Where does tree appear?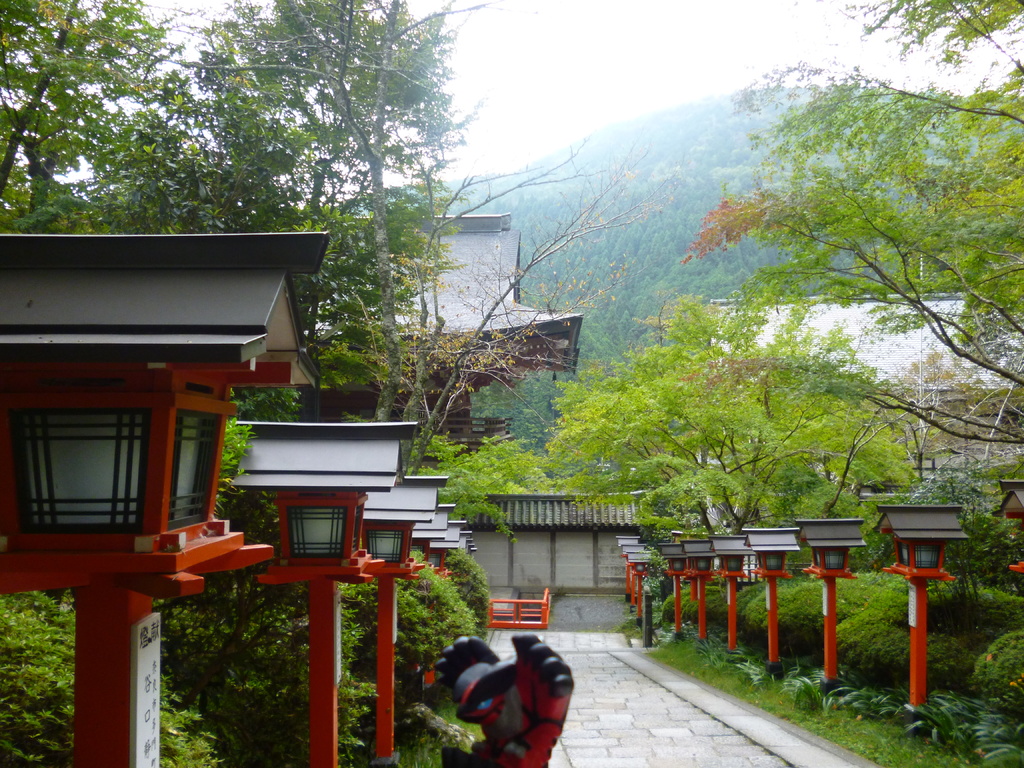
Appears at bbox=(679, 0, 1023, 483).
